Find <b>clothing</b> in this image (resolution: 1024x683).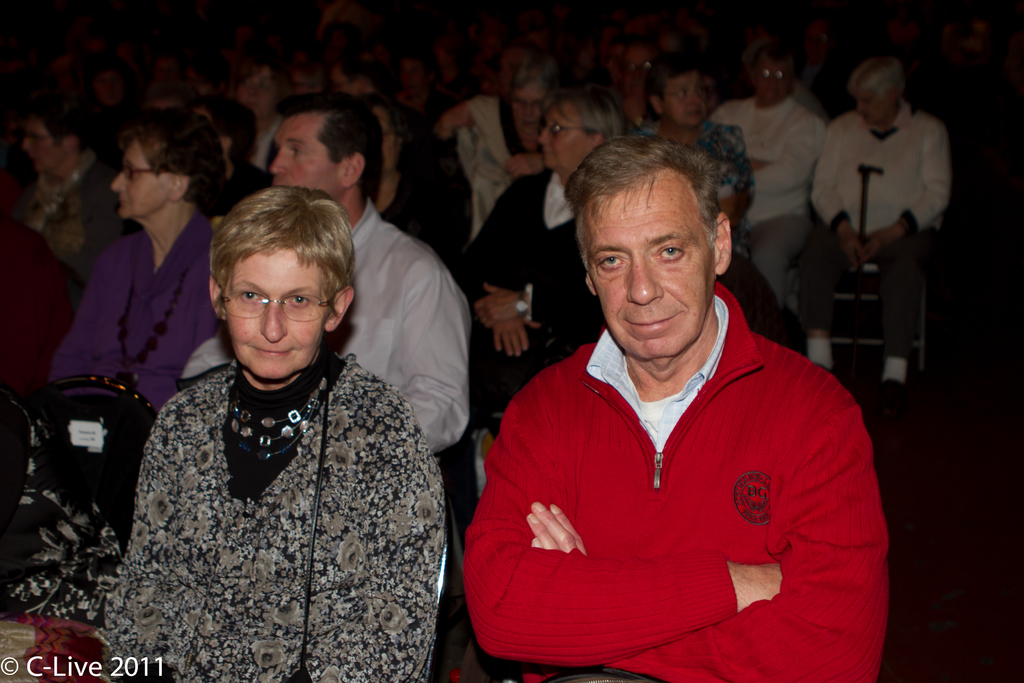
637 115 746 278.
